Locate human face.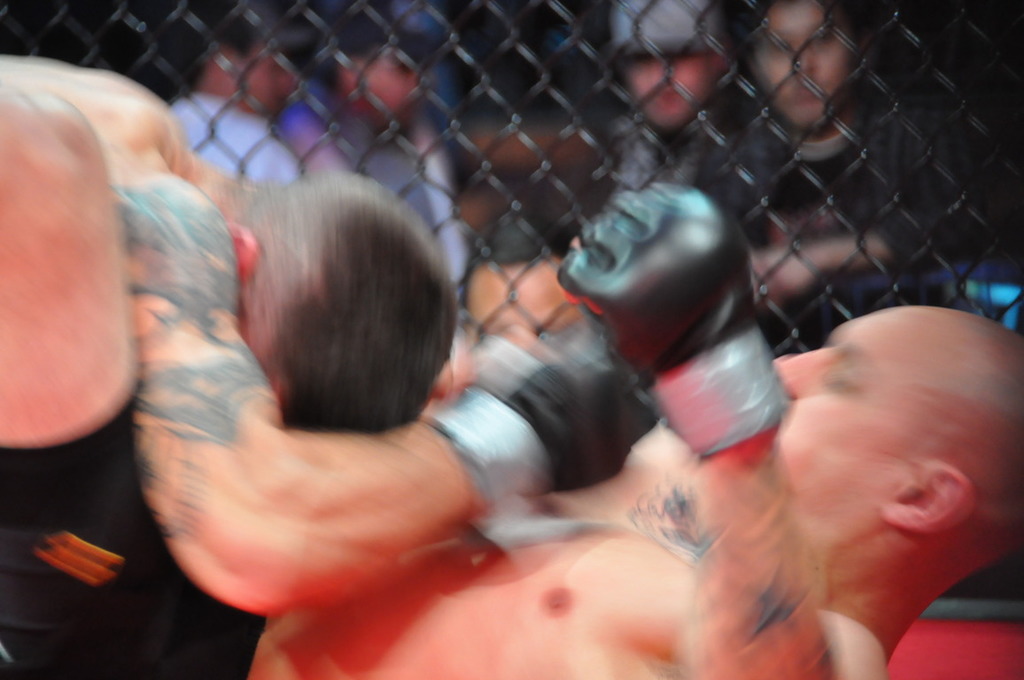
Bounding box: locate(753, 0, 852, 131).
